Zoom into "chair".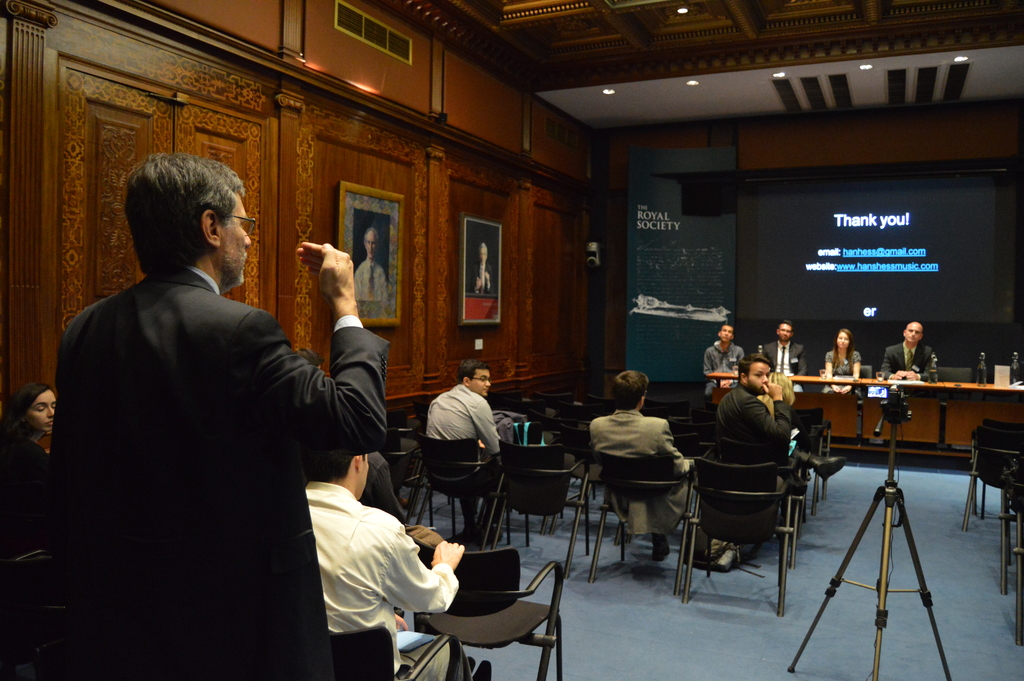
Zoom target: Rect(1009, 542, 1023, 653).
